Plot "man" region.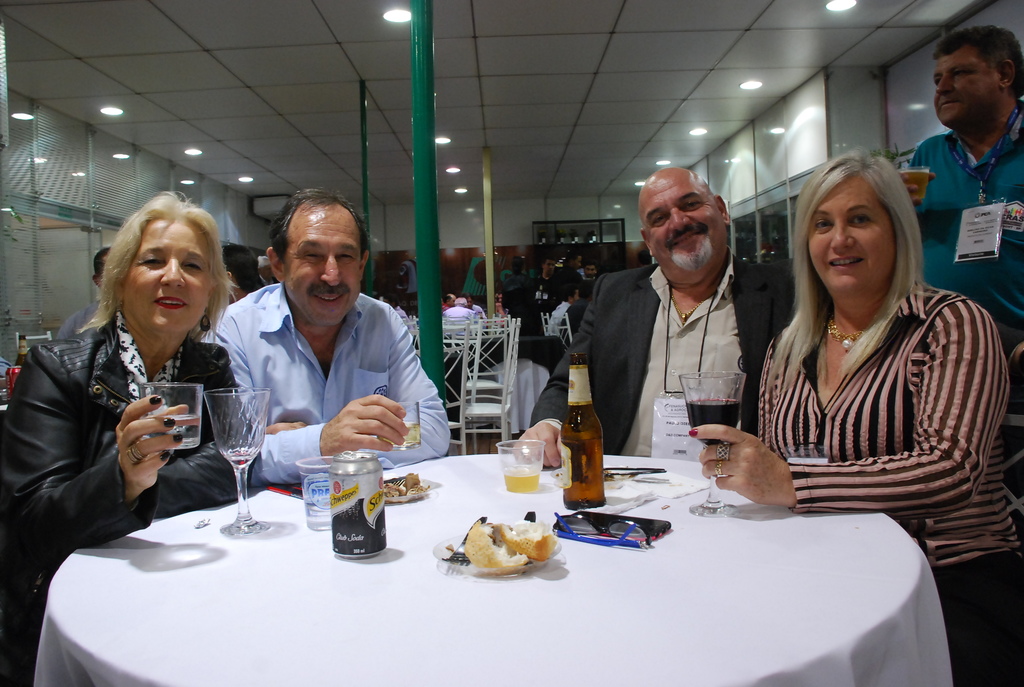
Plotted at left=548, top=283, right=576, bottom=336.
